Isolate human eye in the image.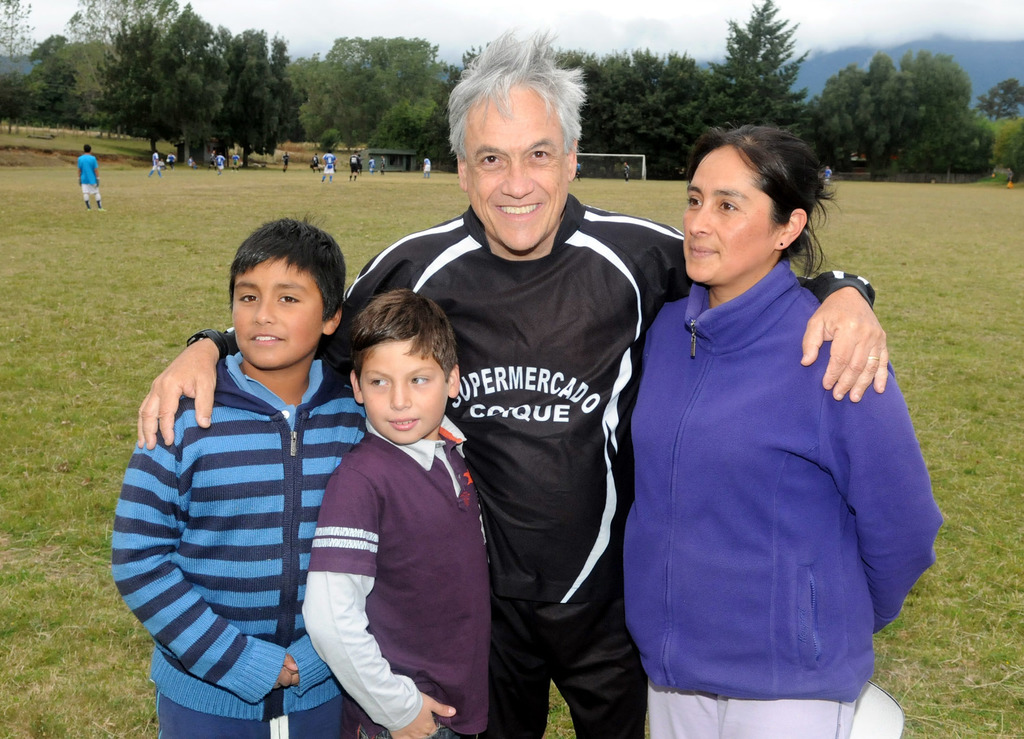
Isolated region: box(684, 196, 701, 212).
